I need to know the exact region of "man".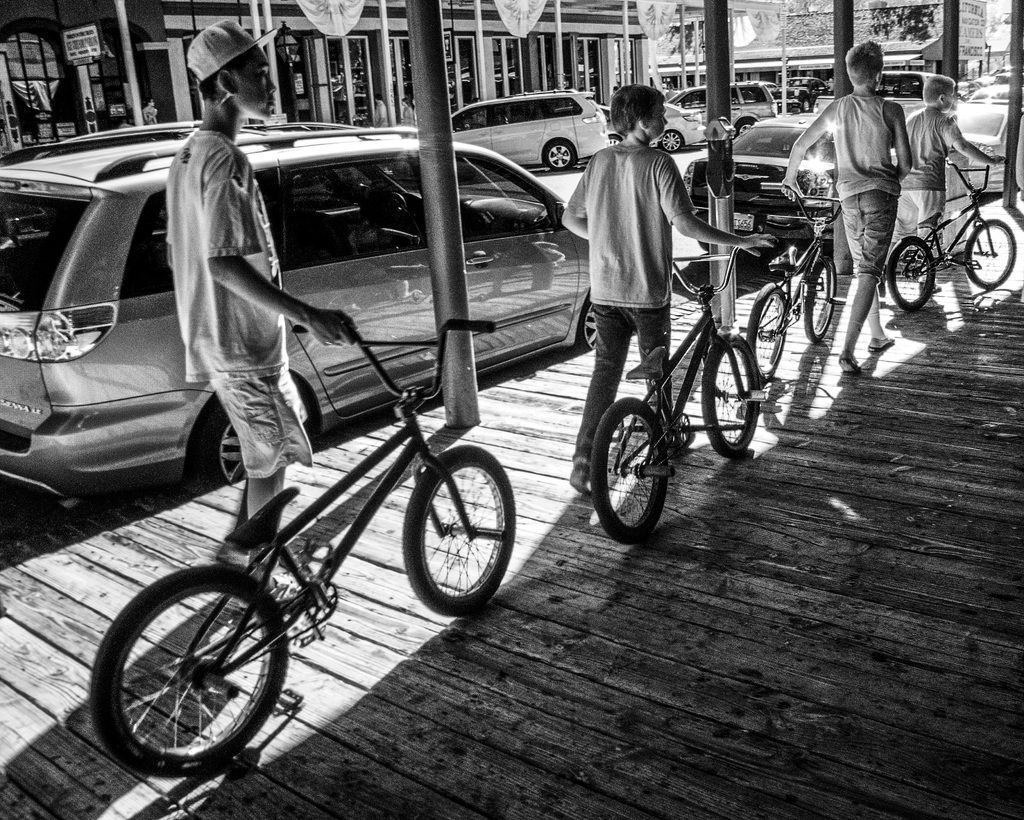
Region: l=168, t=20, r=356, b=595.
